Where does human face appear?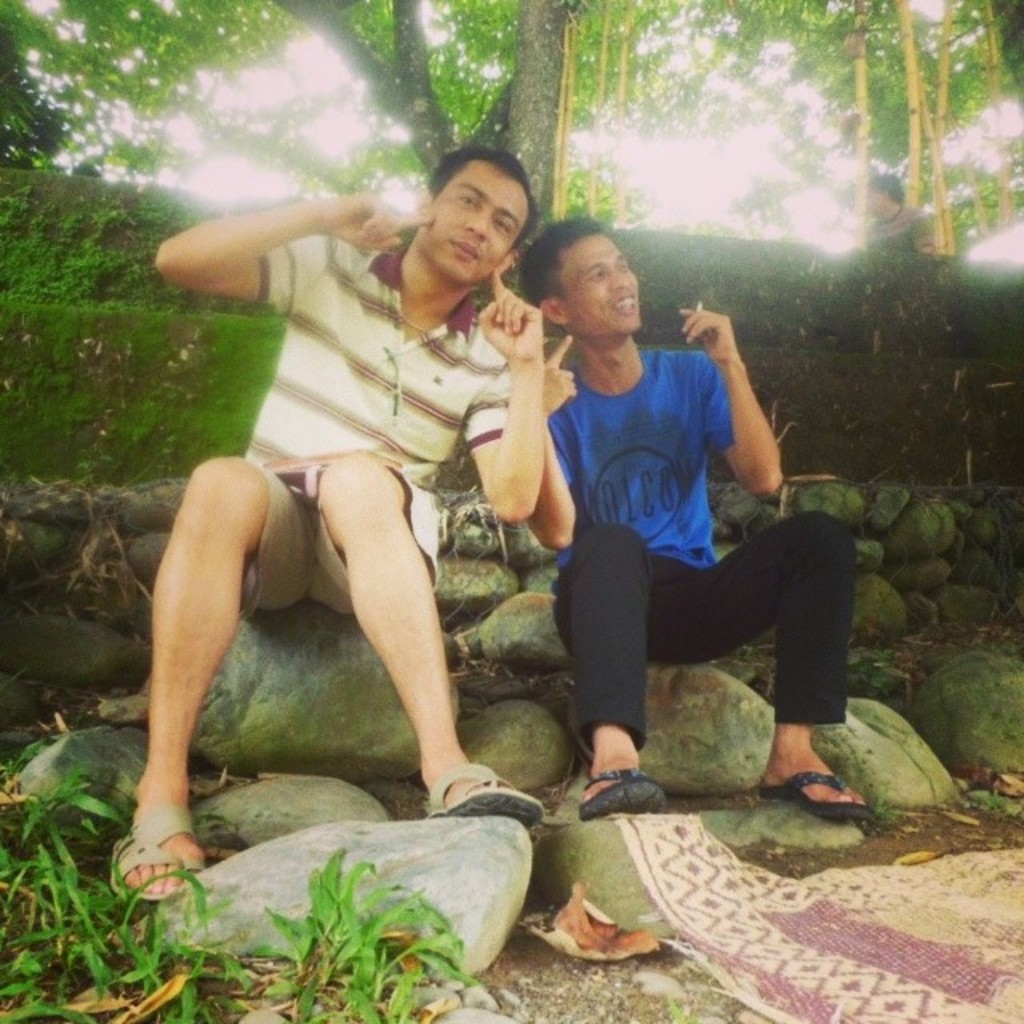
Appears at (left=565, top=232, right=645, bottom=336).
